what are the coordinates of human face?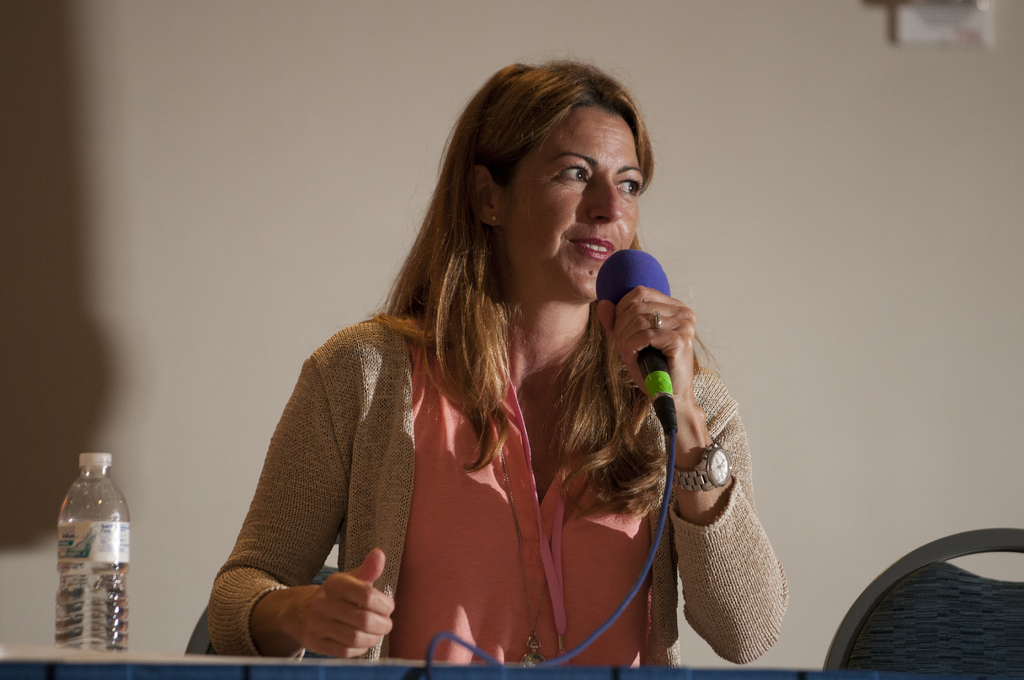
box=[509, 105, 644, 302].
